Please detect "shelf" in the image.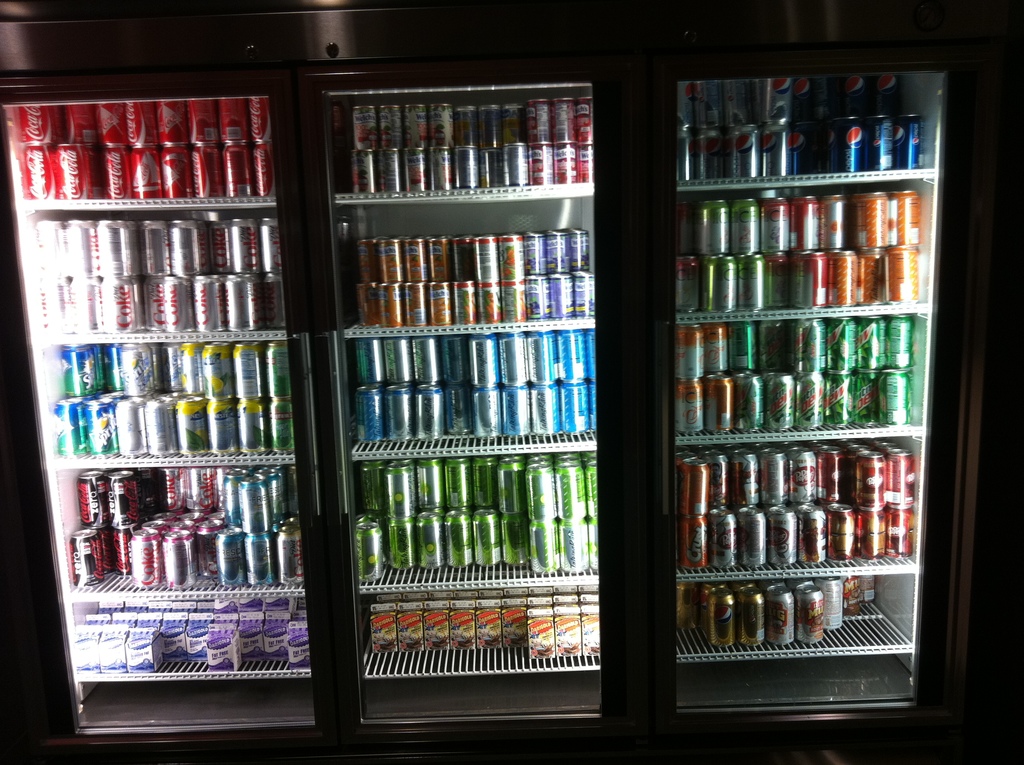
x1=60 y1=591 x2=323 y2=697.
